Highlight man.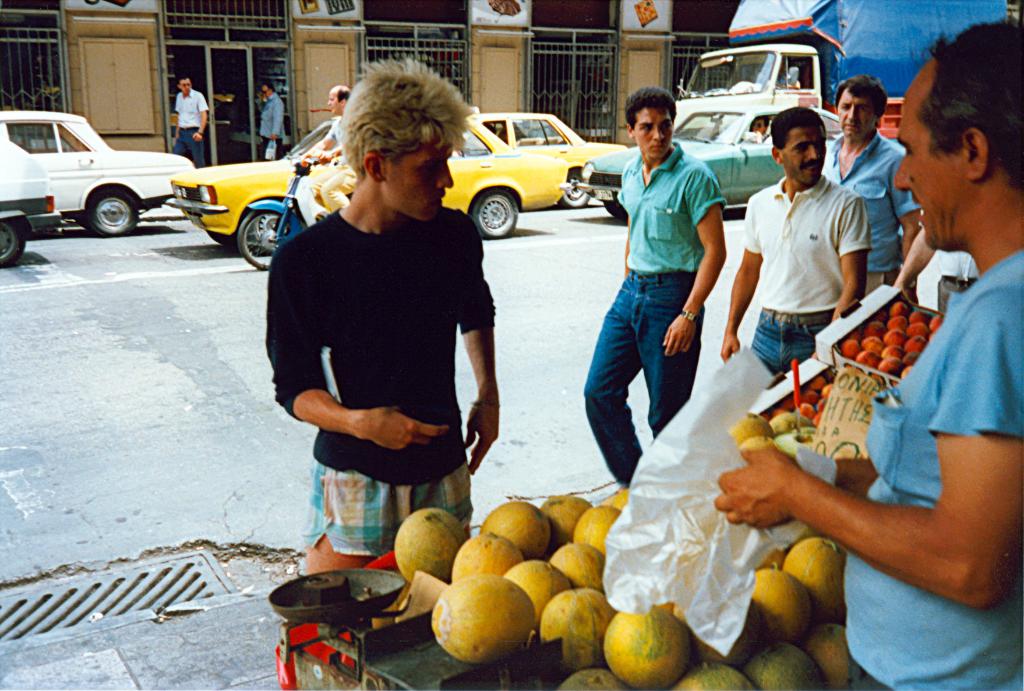
Highlighted region: region(317, 81, 349, 166).
